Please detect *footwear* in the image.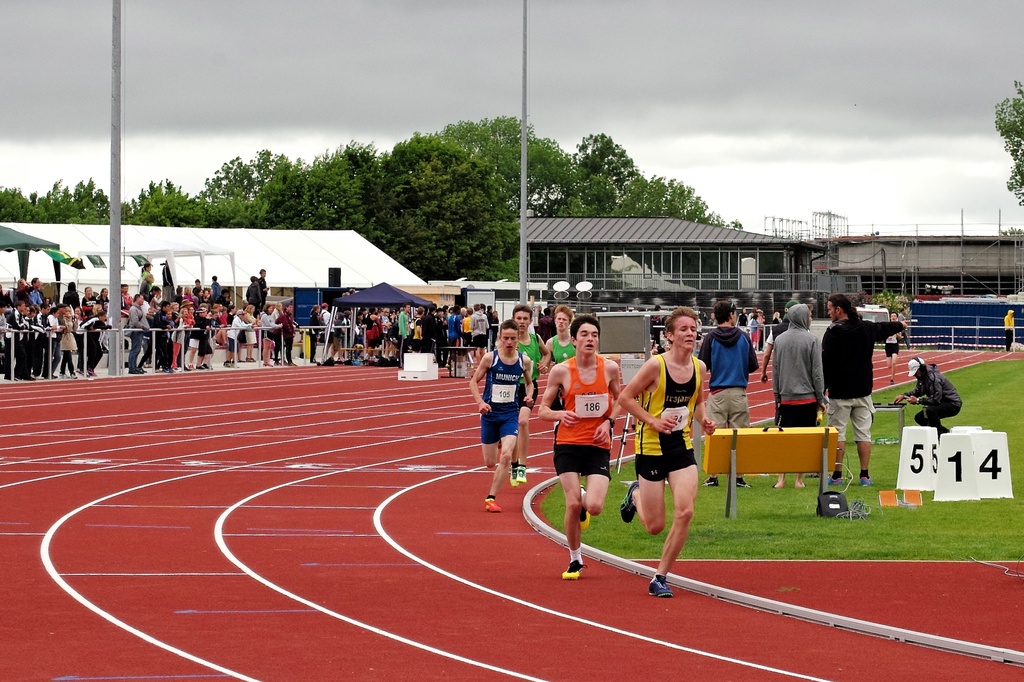
rect(58, 372, 65, 377).
